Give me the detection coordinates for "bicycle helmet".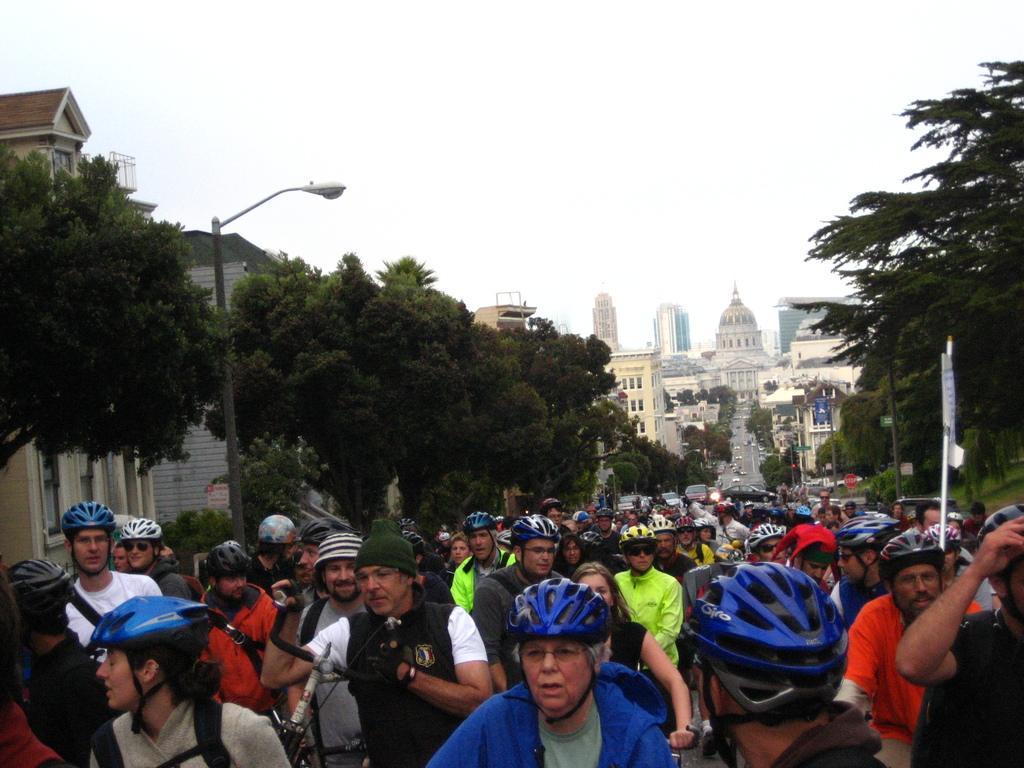
rect(573, 511, 590, 533).
